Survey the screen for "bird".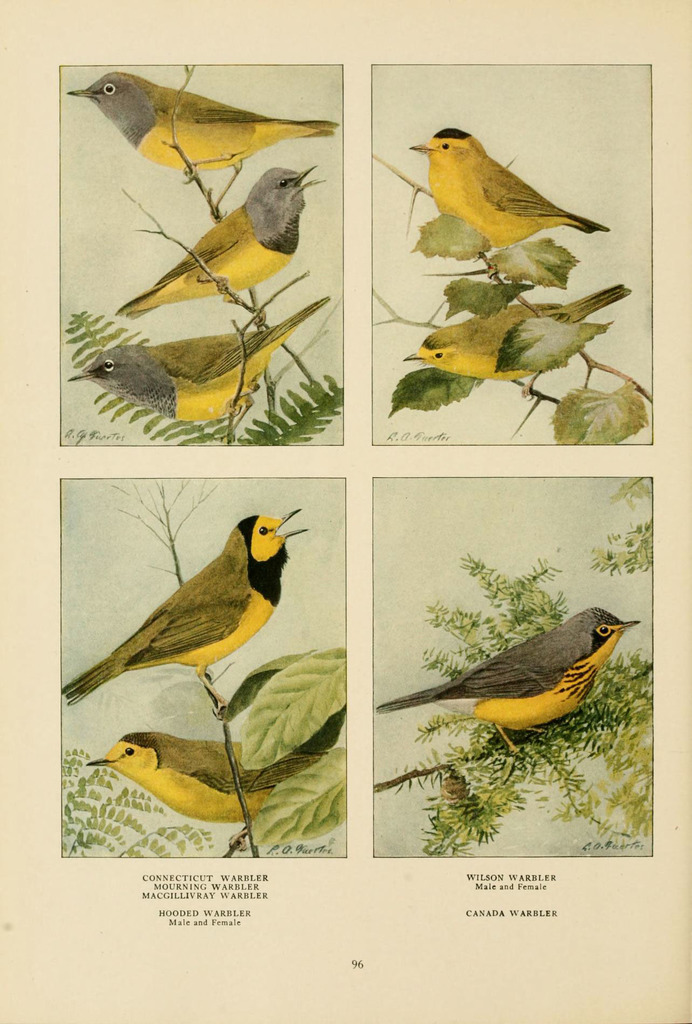
Survey found: select_region(371, 602, 643, 758).
